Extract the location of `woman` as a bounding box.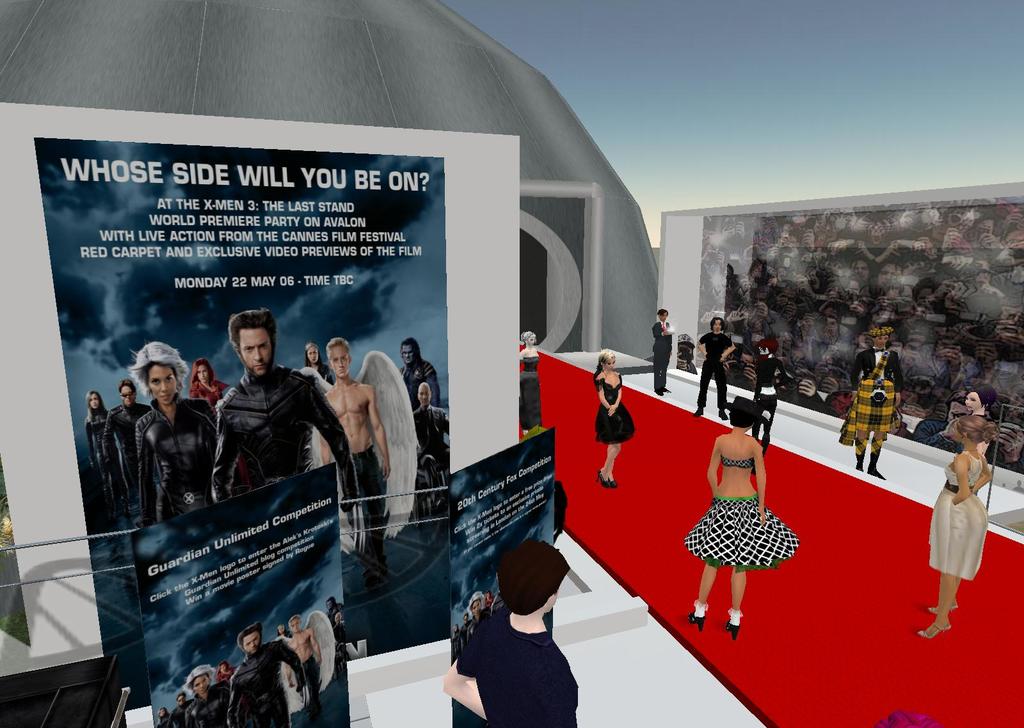
x1=753, y1=340, x2=790, y2=452.
